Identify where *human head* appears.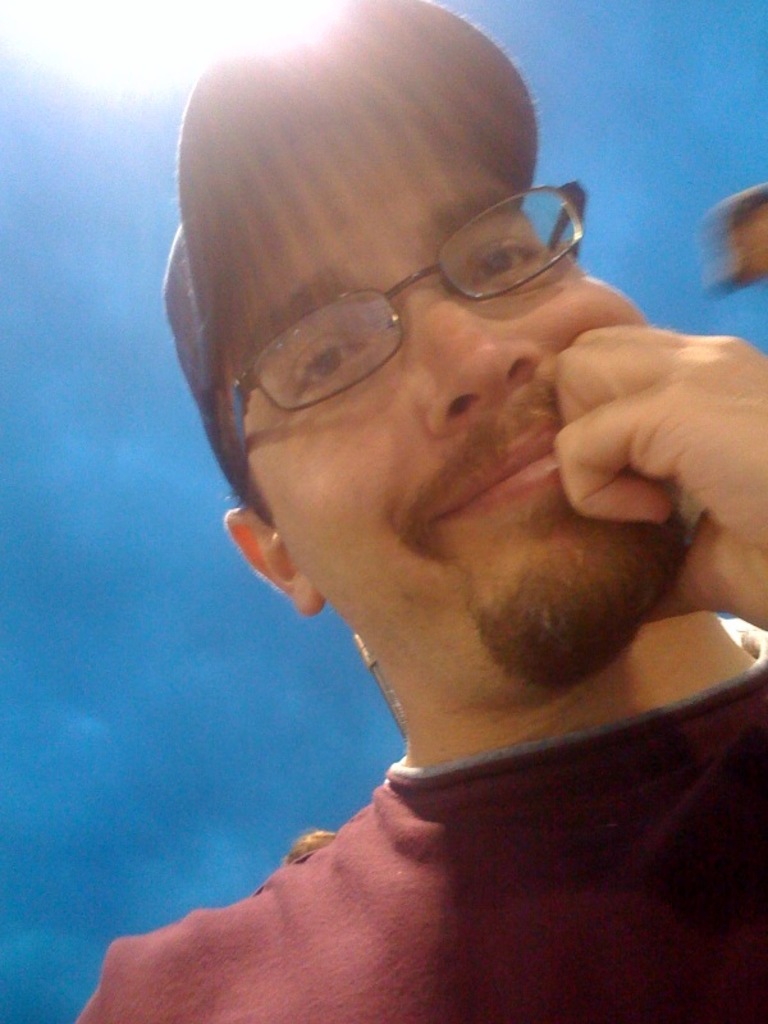
Appears at [198,9,663,685].
